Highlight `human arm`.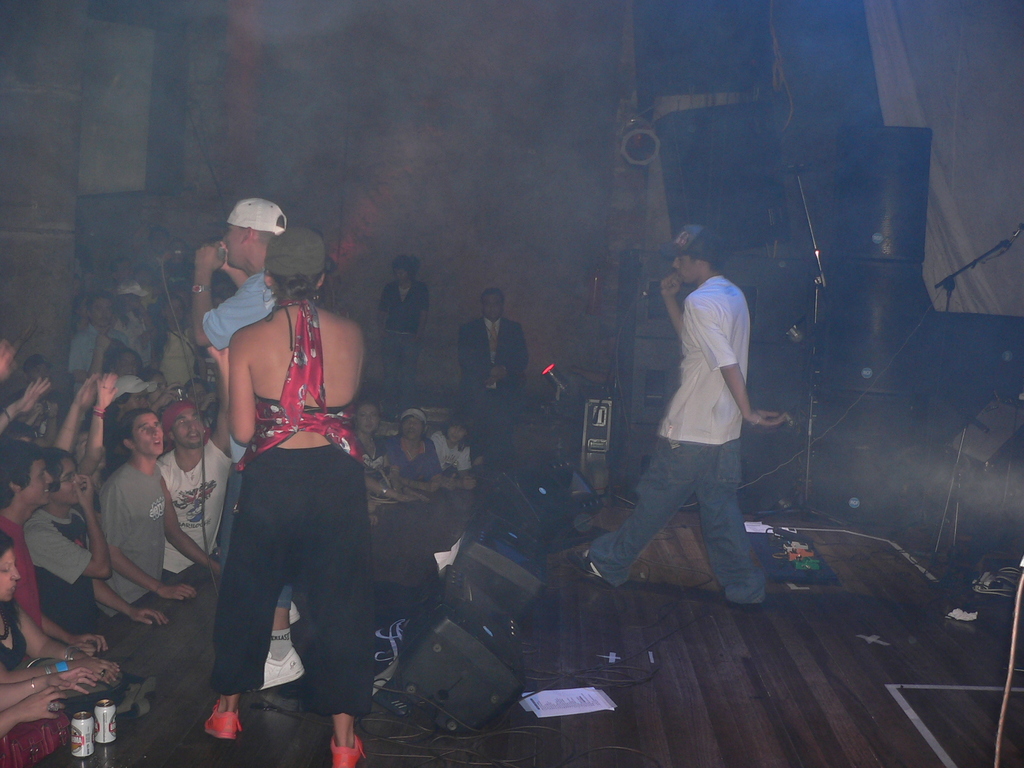
Highlighted region: {"x1": 34, "y1": 596, "x2": 116, "y2": 658}.
